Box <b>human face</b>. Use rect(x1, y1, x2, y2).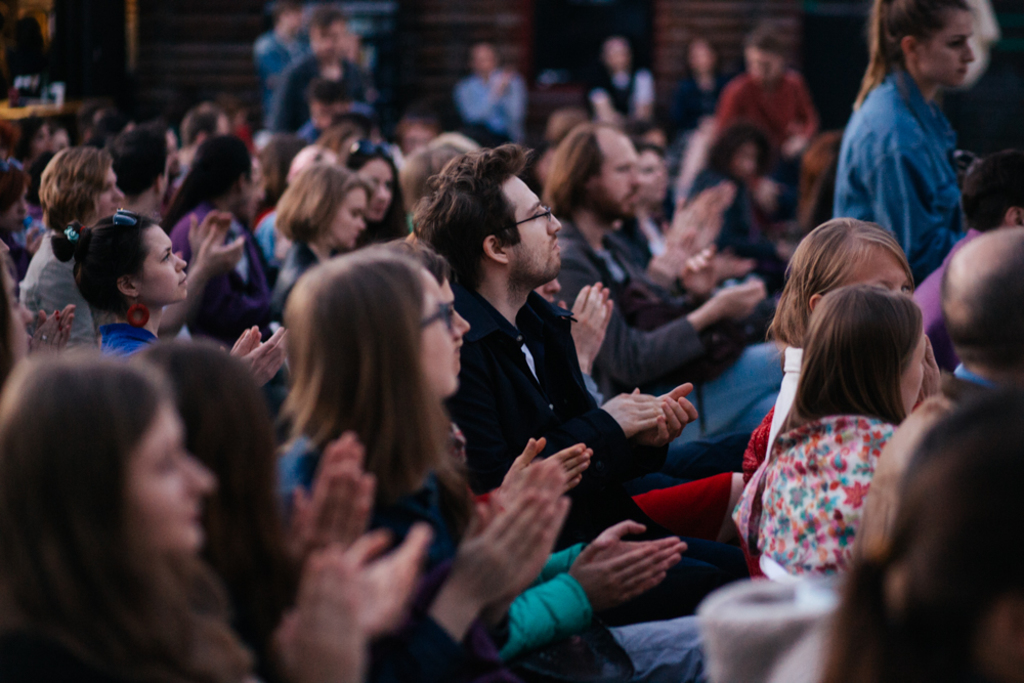
rect(355, 159, 399, 222).
